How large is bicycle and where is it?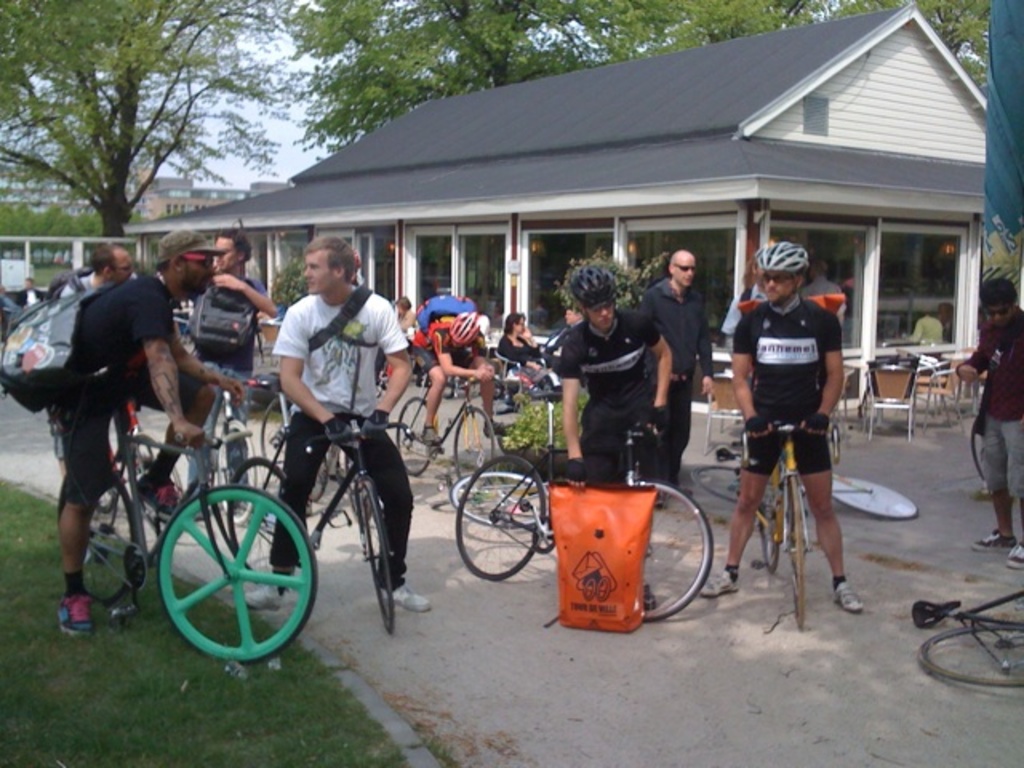
Bounding box: 56 389 189 534.
